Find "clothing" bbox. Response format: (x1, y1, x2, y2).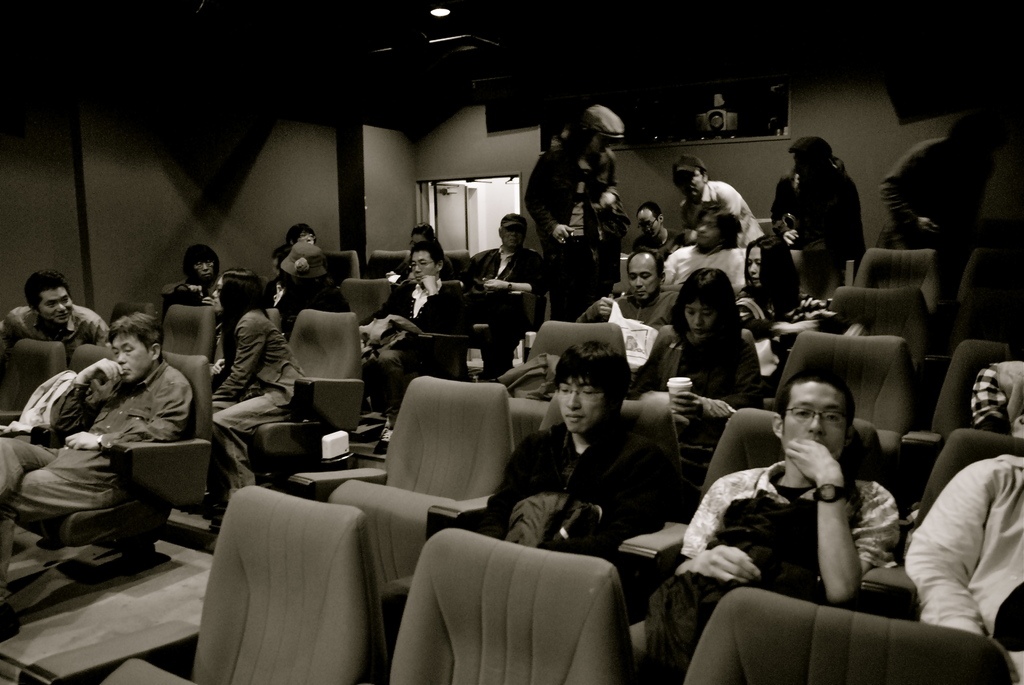
(906, 450, 1023, 675).
